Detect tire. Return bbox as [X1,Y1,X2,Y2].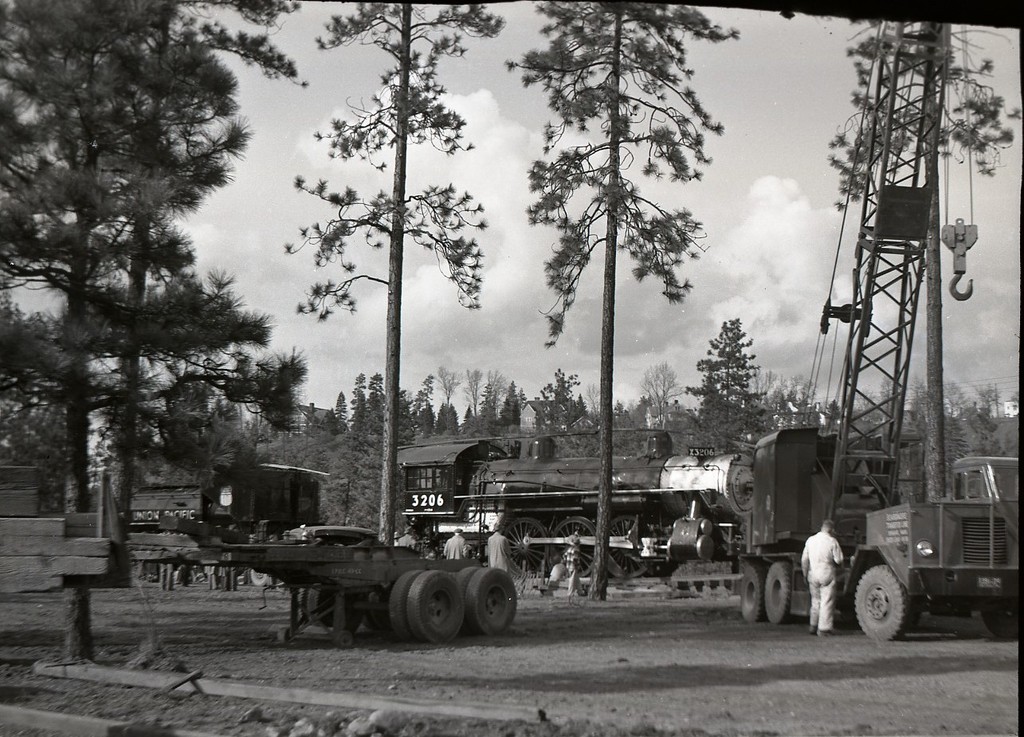
[449,564,483,589].
